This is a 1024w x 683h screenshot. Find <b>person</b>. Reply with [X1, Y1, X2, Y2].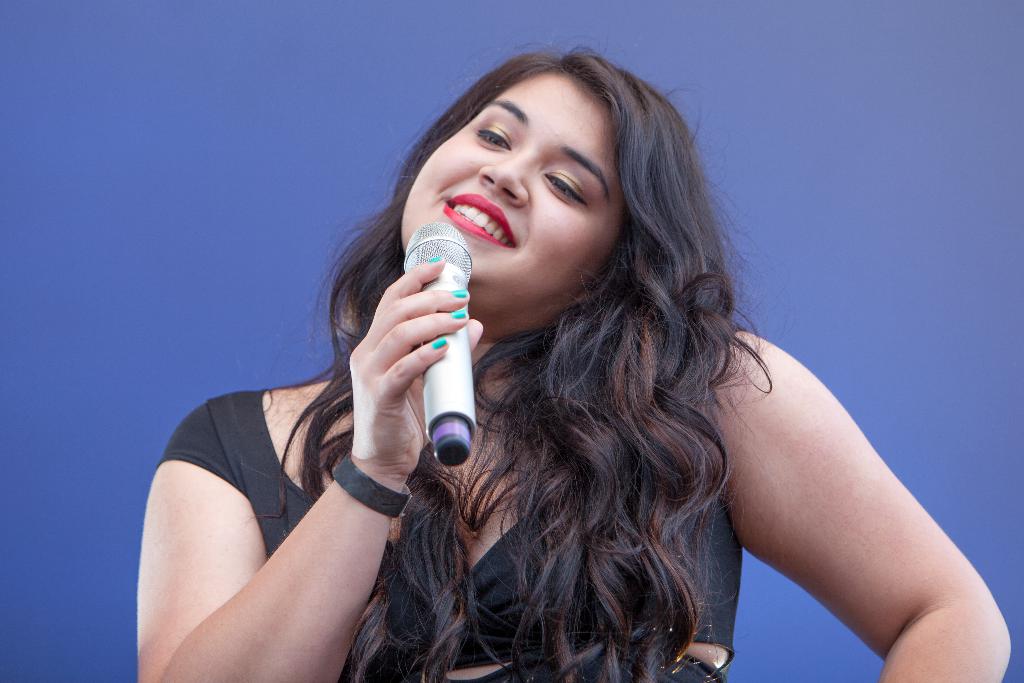
[136, 45, 1012, 682].
